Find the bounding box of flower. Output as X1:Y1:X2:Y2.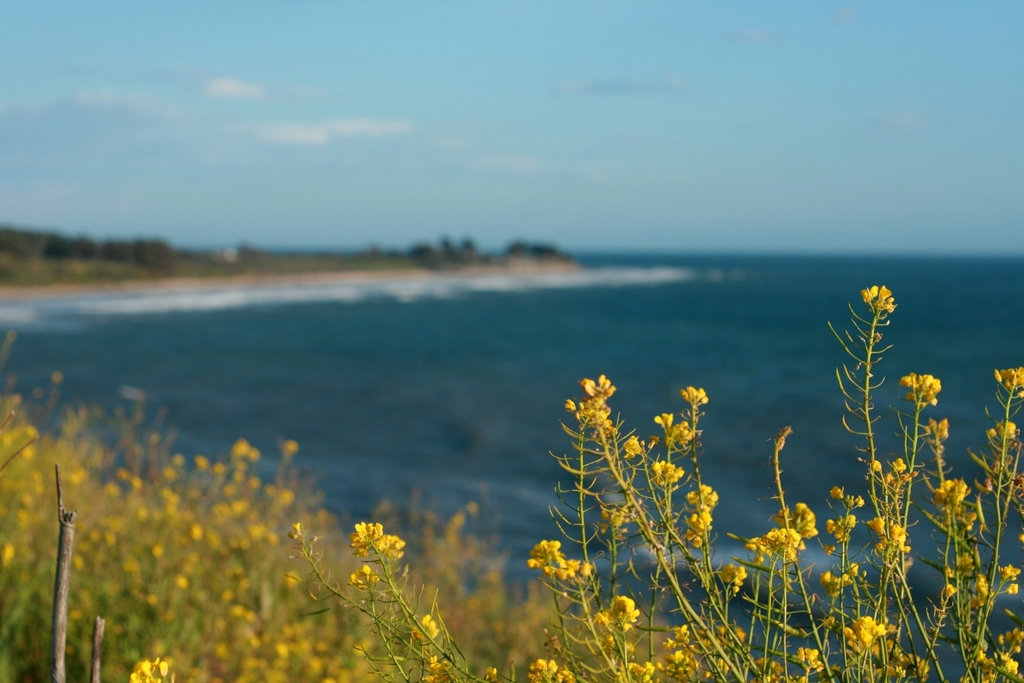
129:659:174:682.
